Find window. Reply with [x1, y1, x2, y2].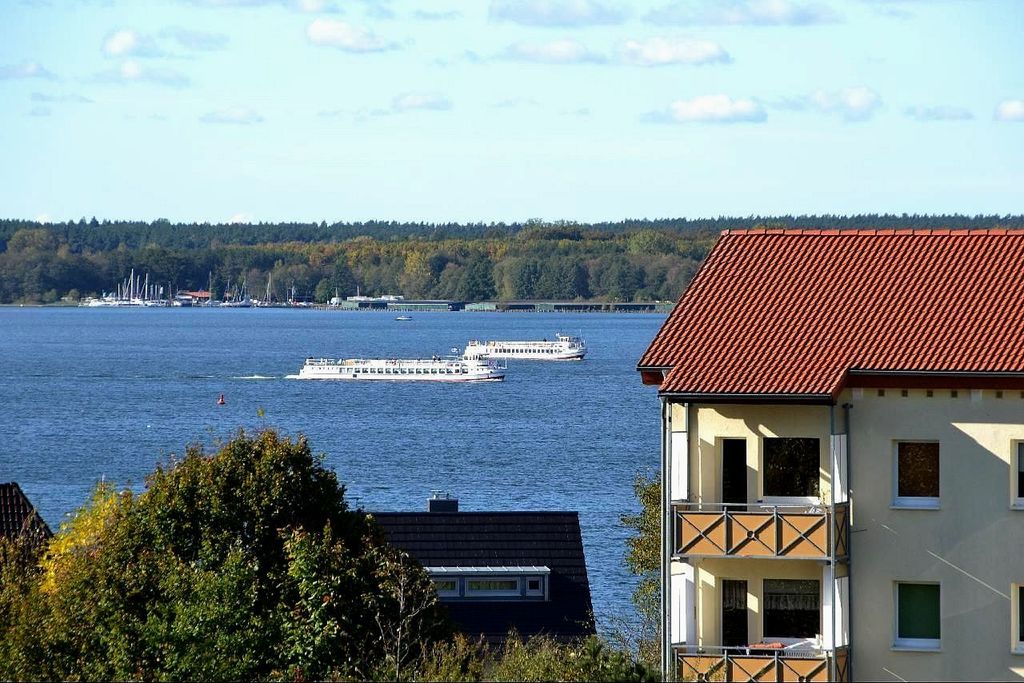
[892, 578, 943, 649].
